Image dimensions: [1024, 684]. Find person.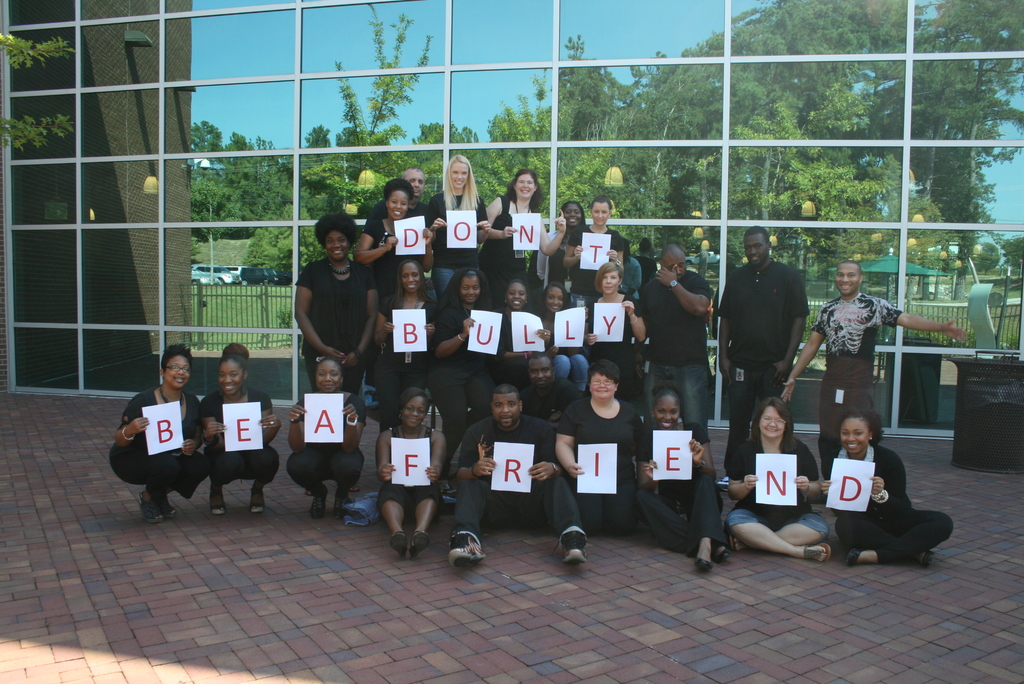
442/387/588/561.
